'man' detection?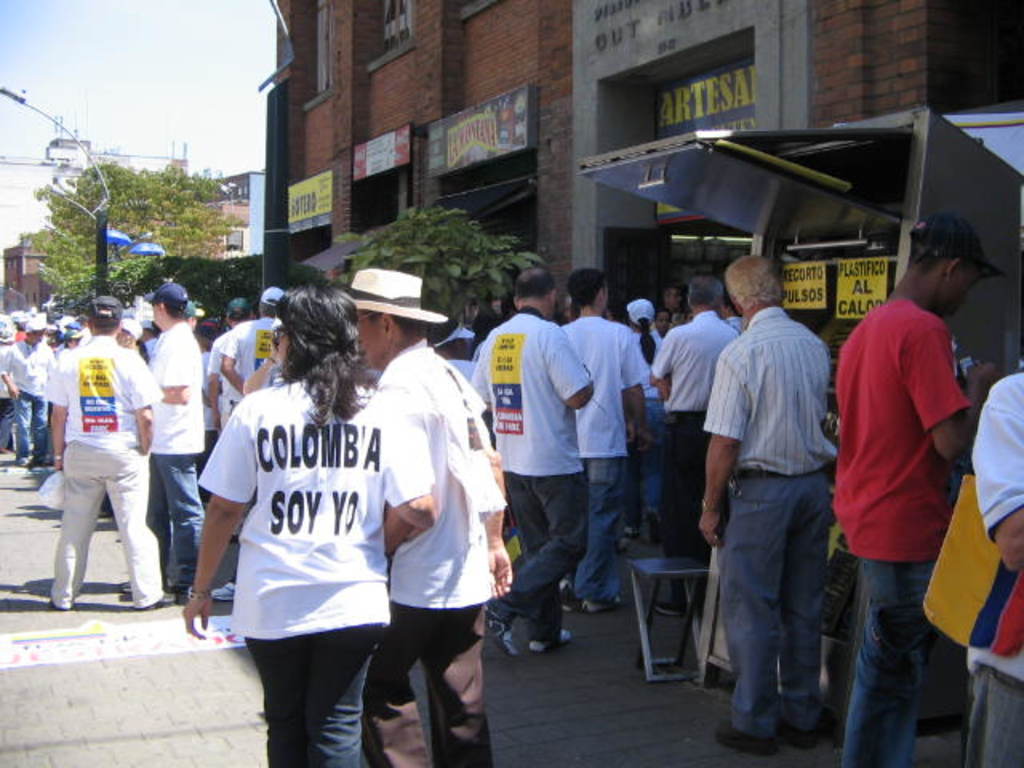
558, 269, 653, 610
